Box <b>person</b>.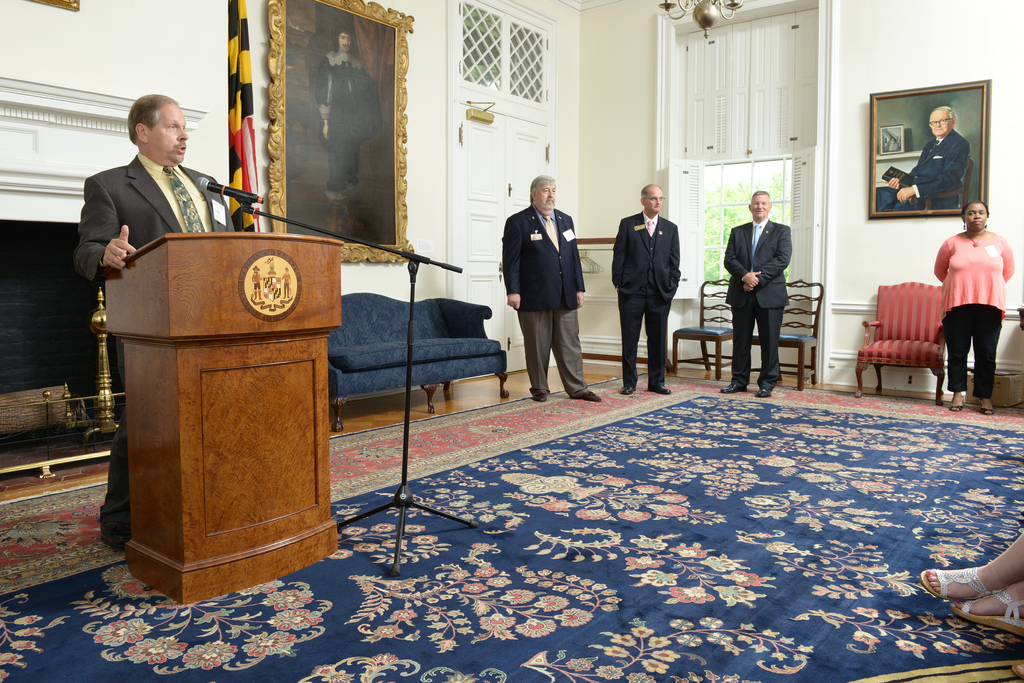
box(719, 187, 792, 397).
